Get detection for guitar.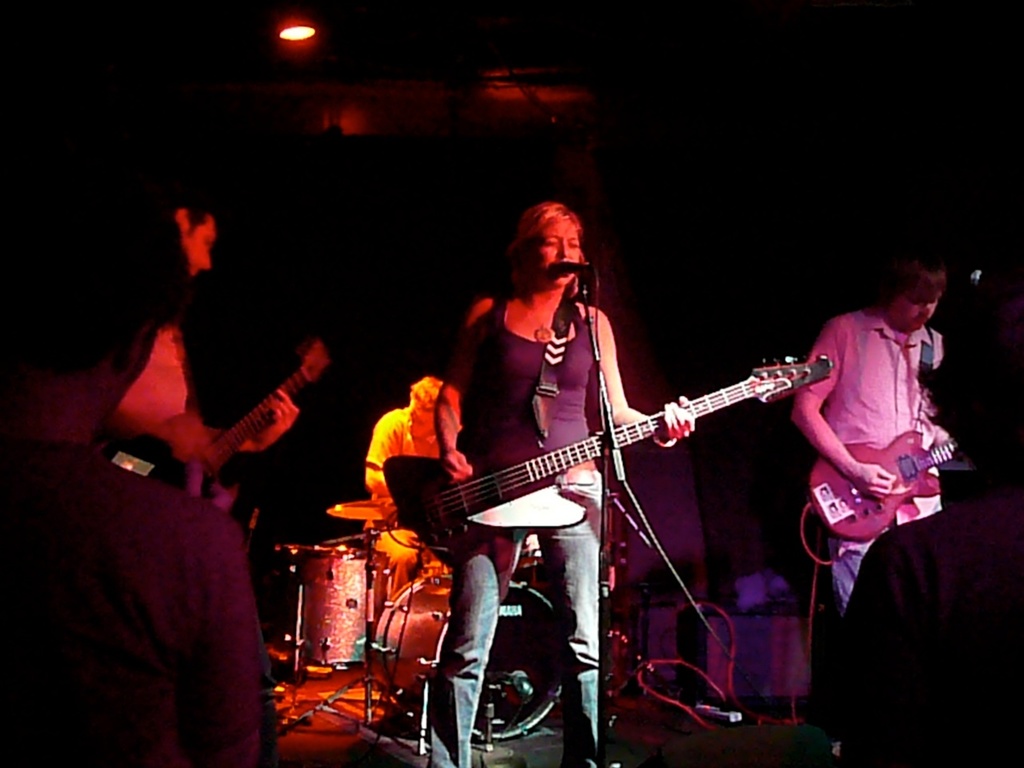
Detection: Rect(170, 338, 337, 490).
